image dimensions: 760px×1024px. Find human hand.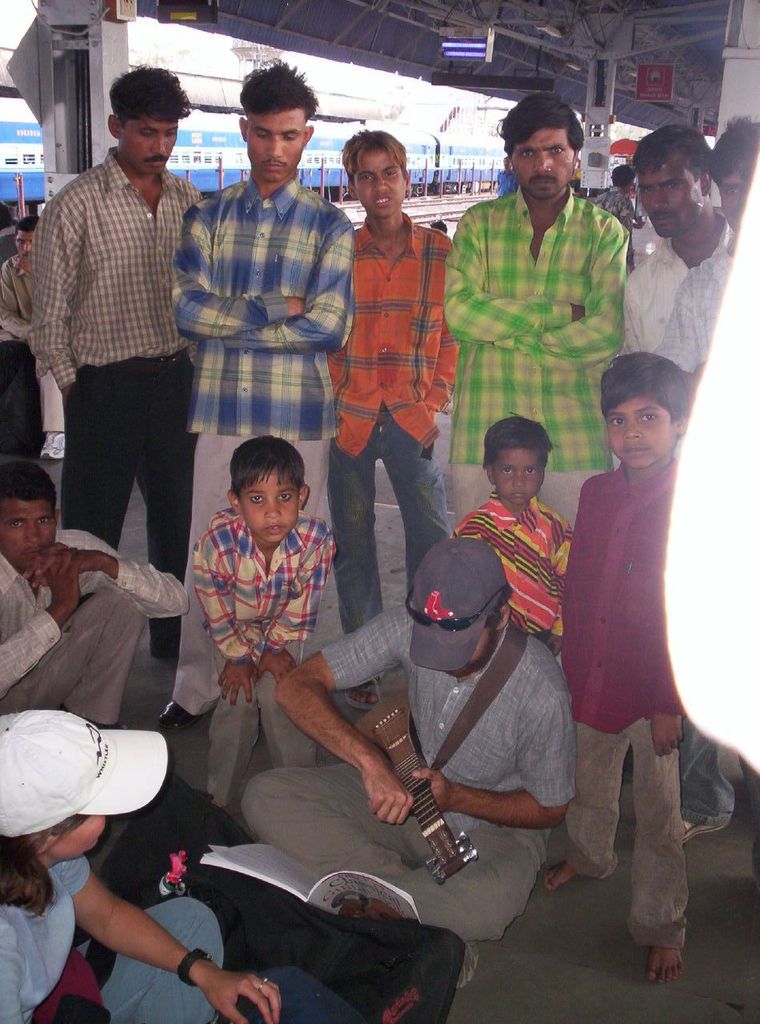
l=216, t=657, r=258, b=710.
